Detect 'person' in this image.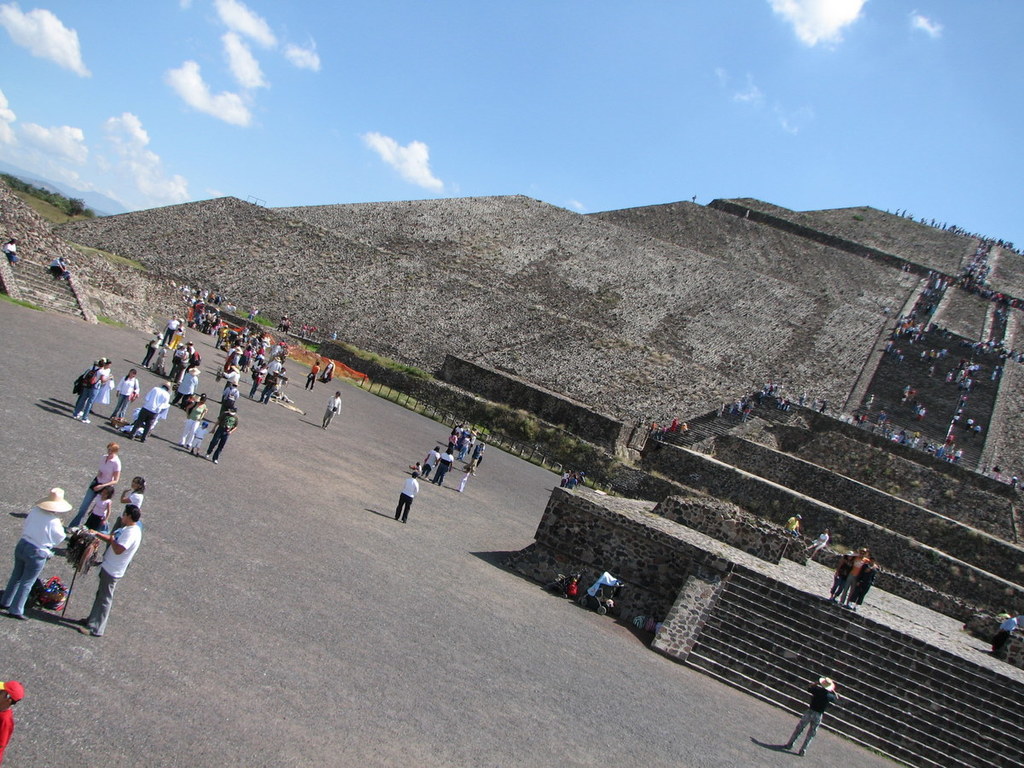
Detection: <box>784,675,839,754</box>.
